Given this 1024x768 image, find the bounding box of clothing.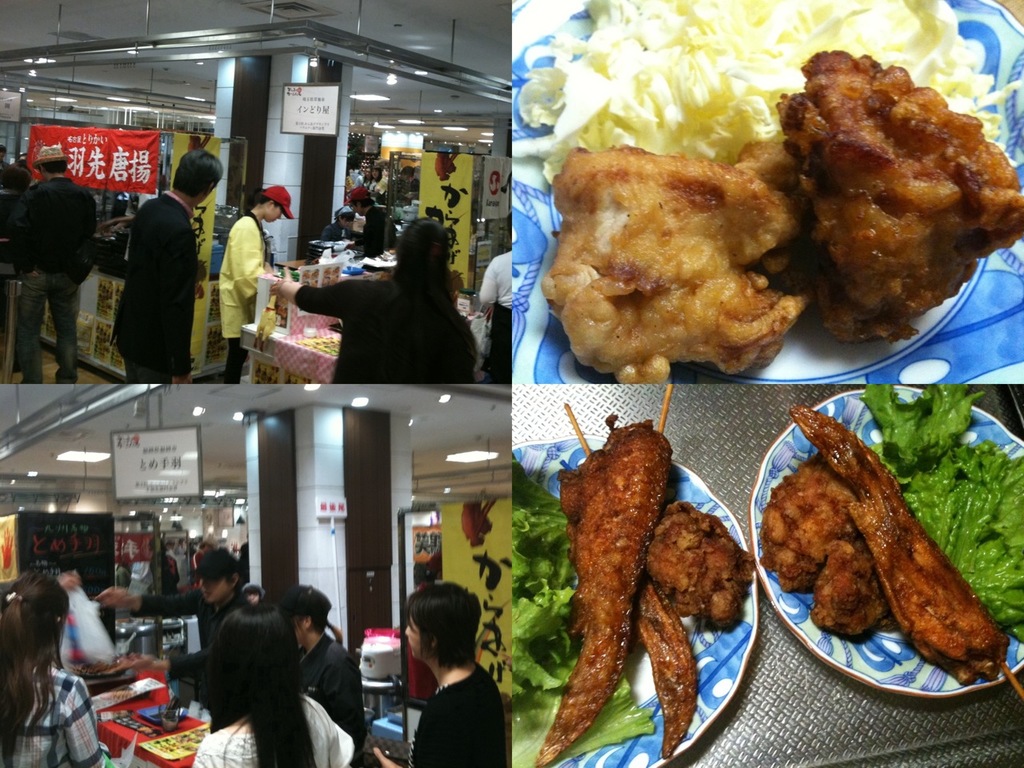
130 582 261 666.
